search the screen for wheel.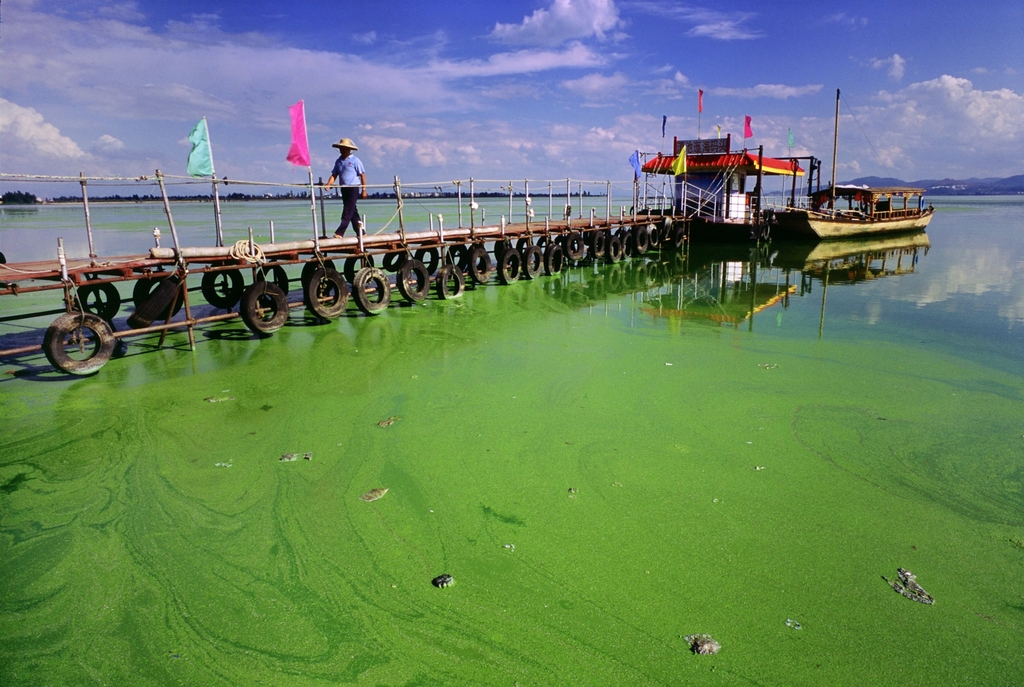
Found at {"left": 236, "top": 280, "right": 289, "bottom": 338}.
